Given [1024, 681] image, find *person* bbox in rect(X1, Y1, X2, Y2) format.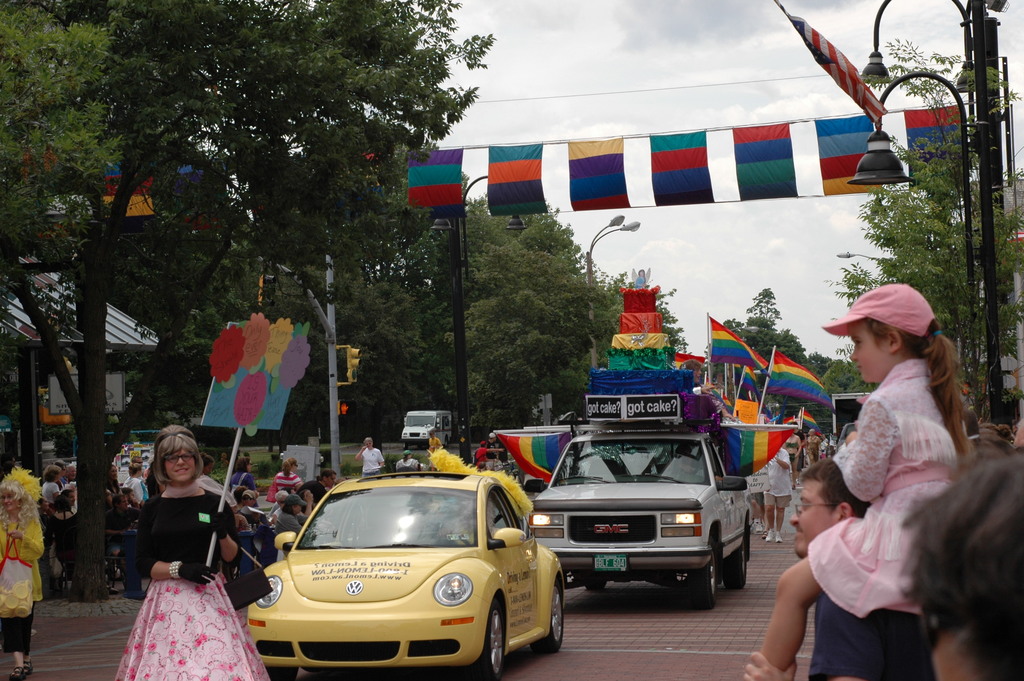
rect(124, 429, 240, 667).
